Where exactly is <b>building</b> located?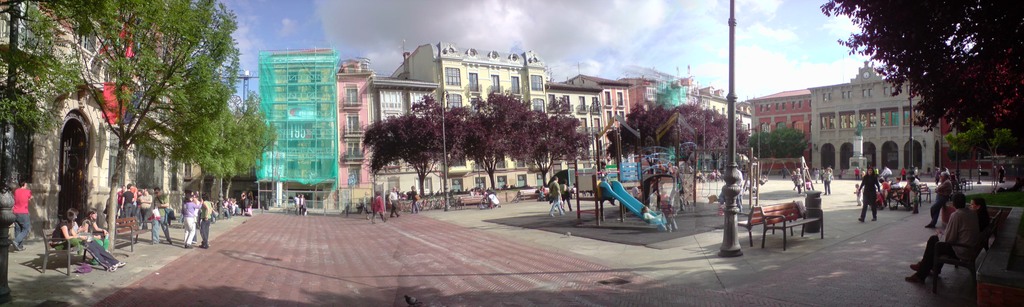
Its bounding box is region(0, 0, 186, 241).
